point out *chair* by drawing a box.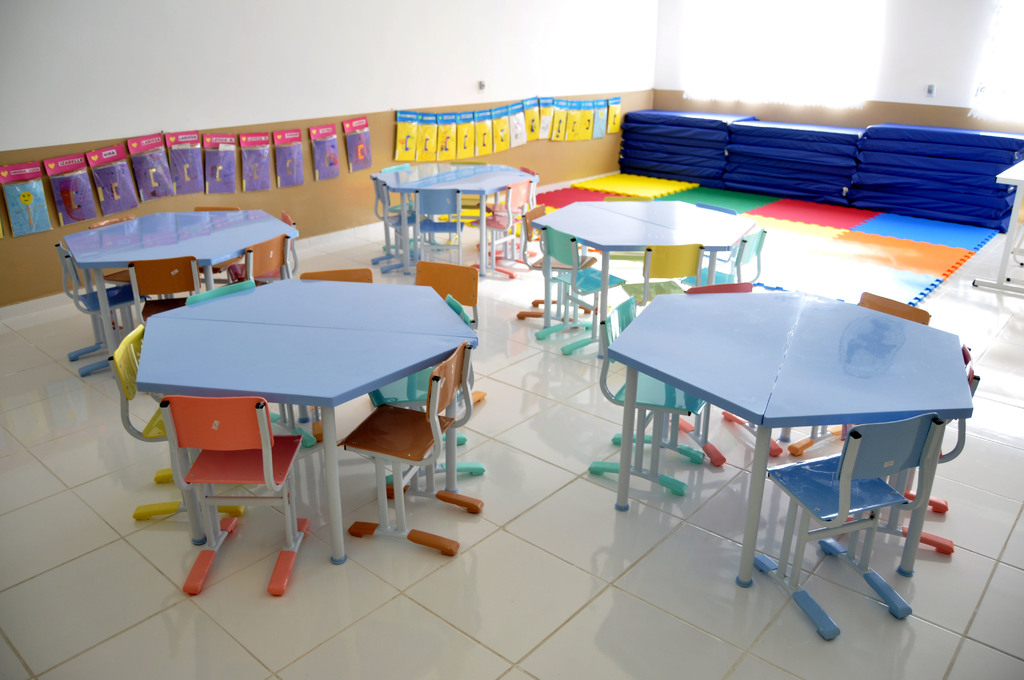
753:411:941:644.
